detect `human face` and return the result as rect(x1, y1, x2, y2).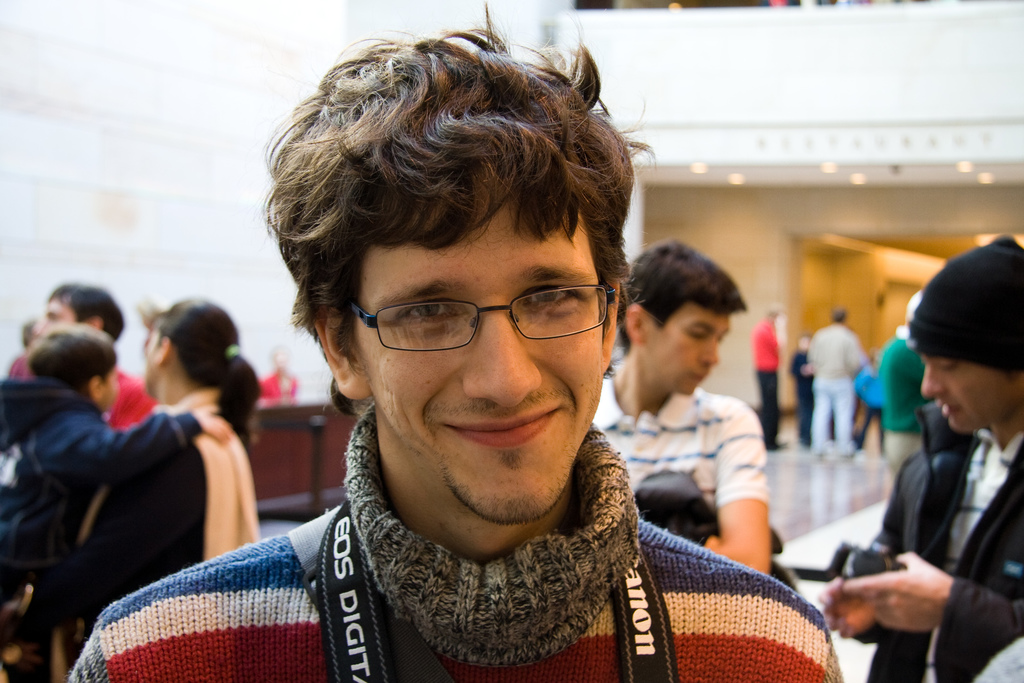
rect(918, 354, 1023, 436).
